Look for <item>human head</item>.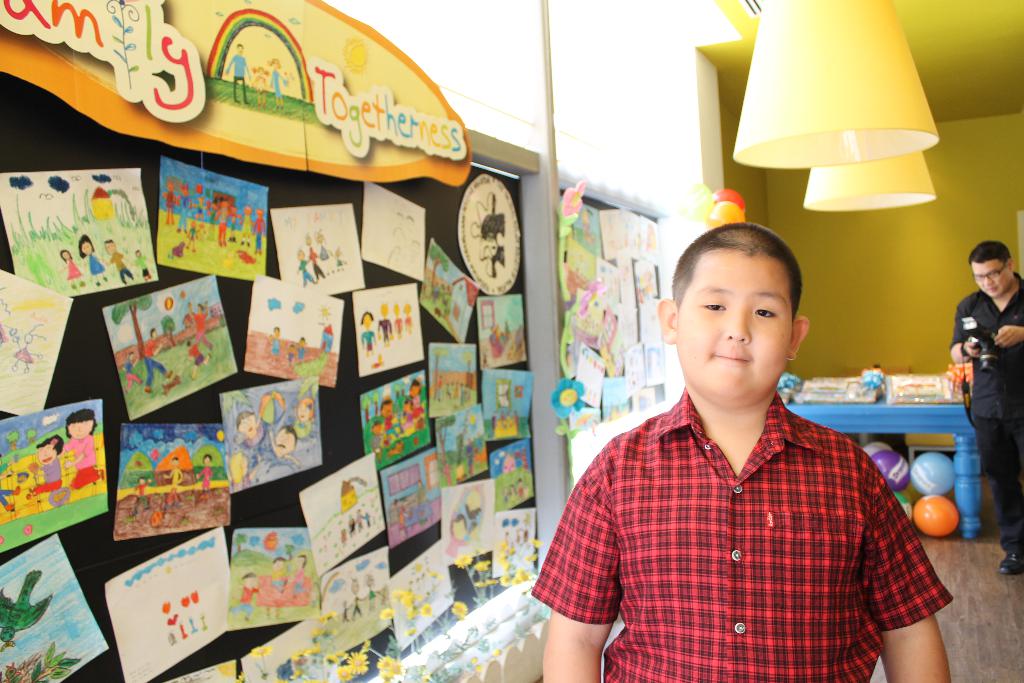
Found: bbox(968, 239, 1014, 299).
